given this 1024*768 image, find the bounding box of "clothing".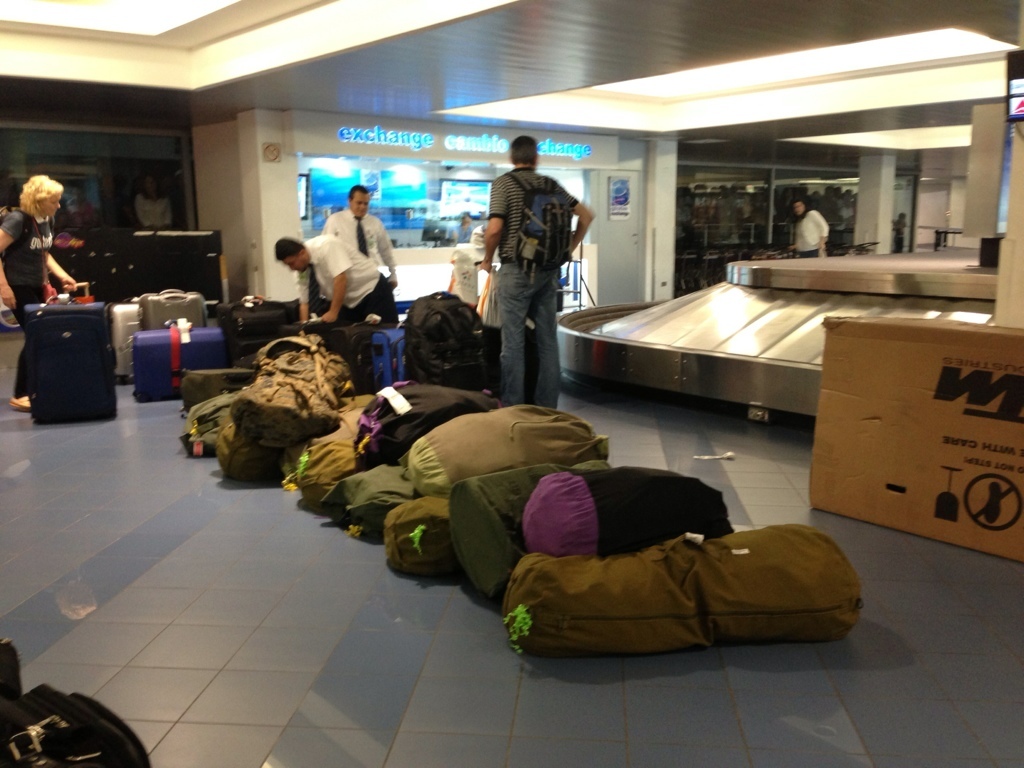
(left=323, top=208, right=397, bottom=280).
